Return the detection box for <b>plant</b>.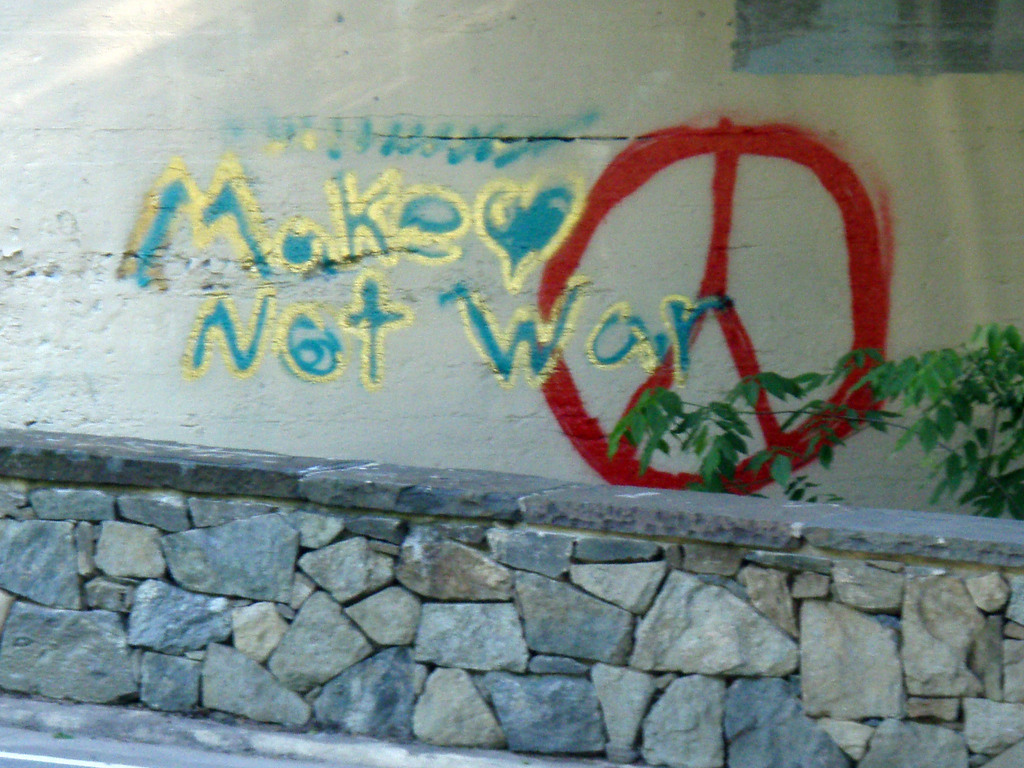
bbox=(610, 319, 1023, 522).
